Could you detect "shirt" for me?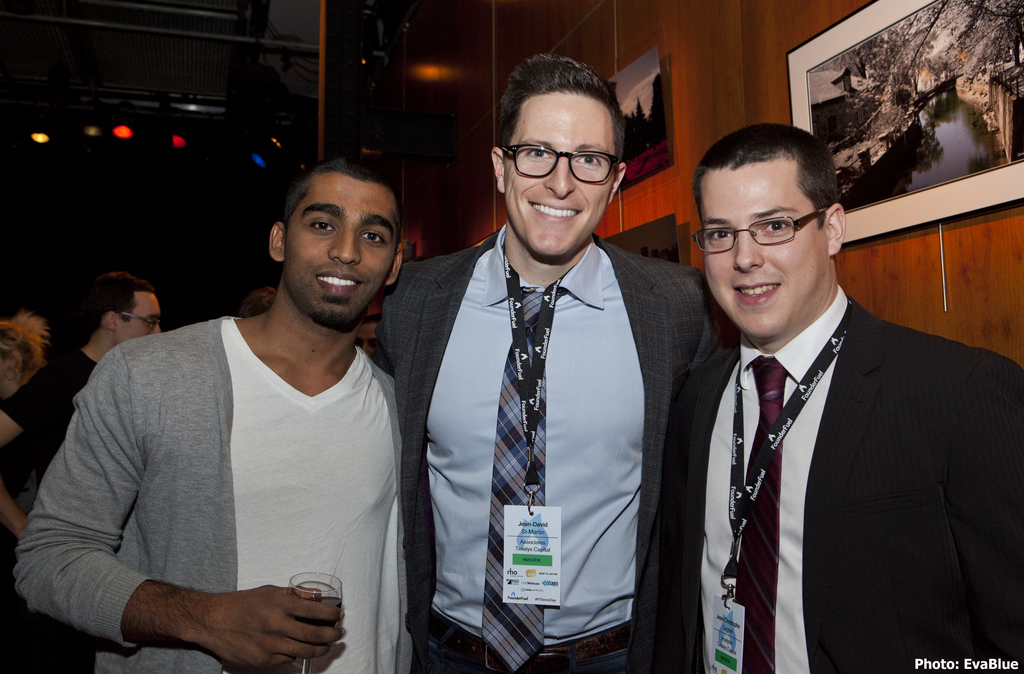
Detection result: bbox(19, 258, 496, 662).
